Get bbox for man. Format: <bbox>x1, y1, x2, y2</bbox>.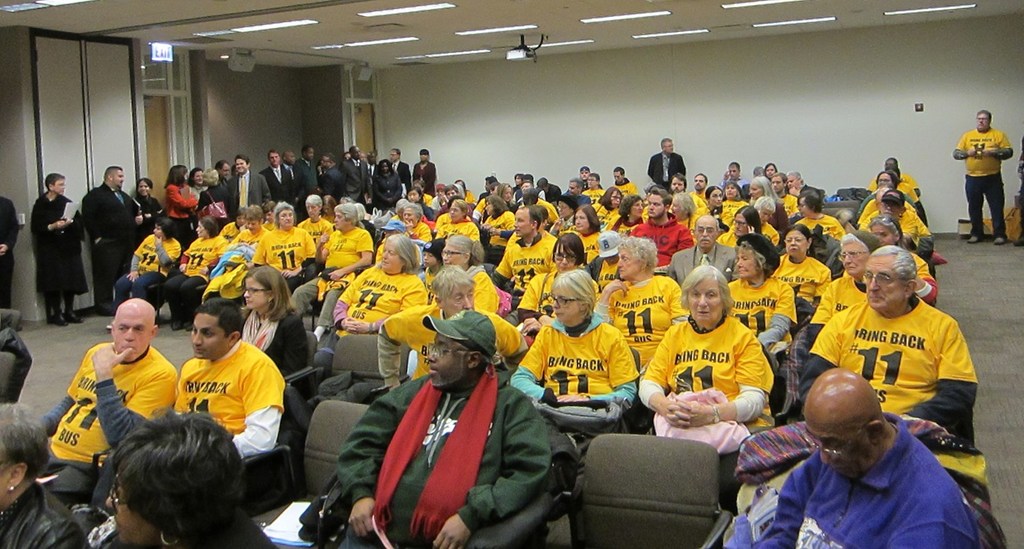
<bbox>491, 203, 562, 324</bbox>.
